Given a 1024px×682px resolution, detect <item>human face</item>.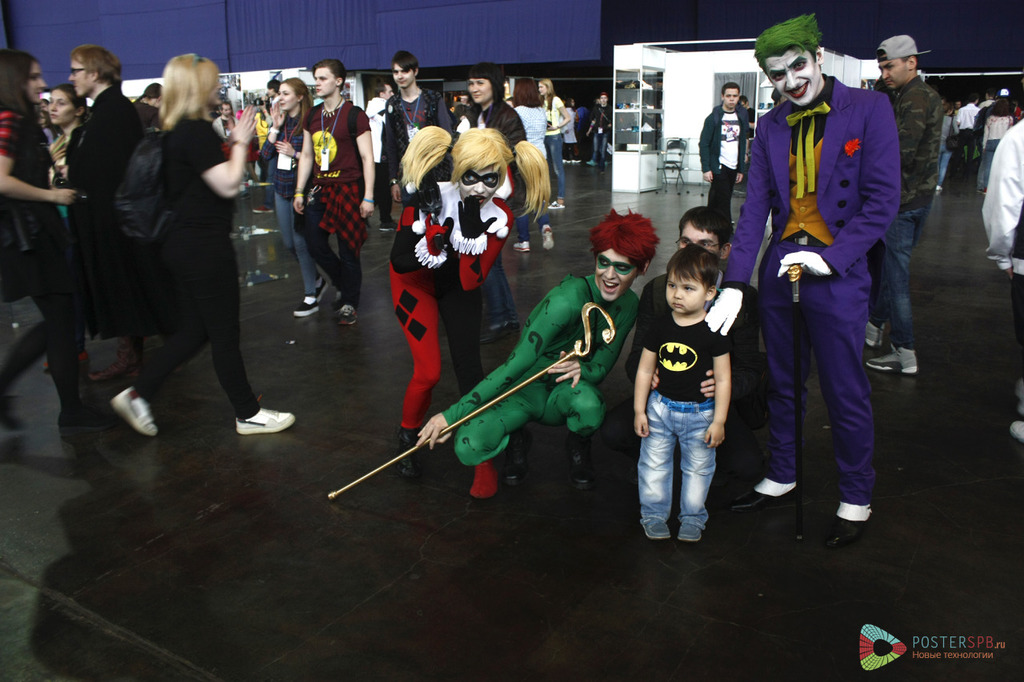
x1=31 y1=65 x2=44 y2=102.
